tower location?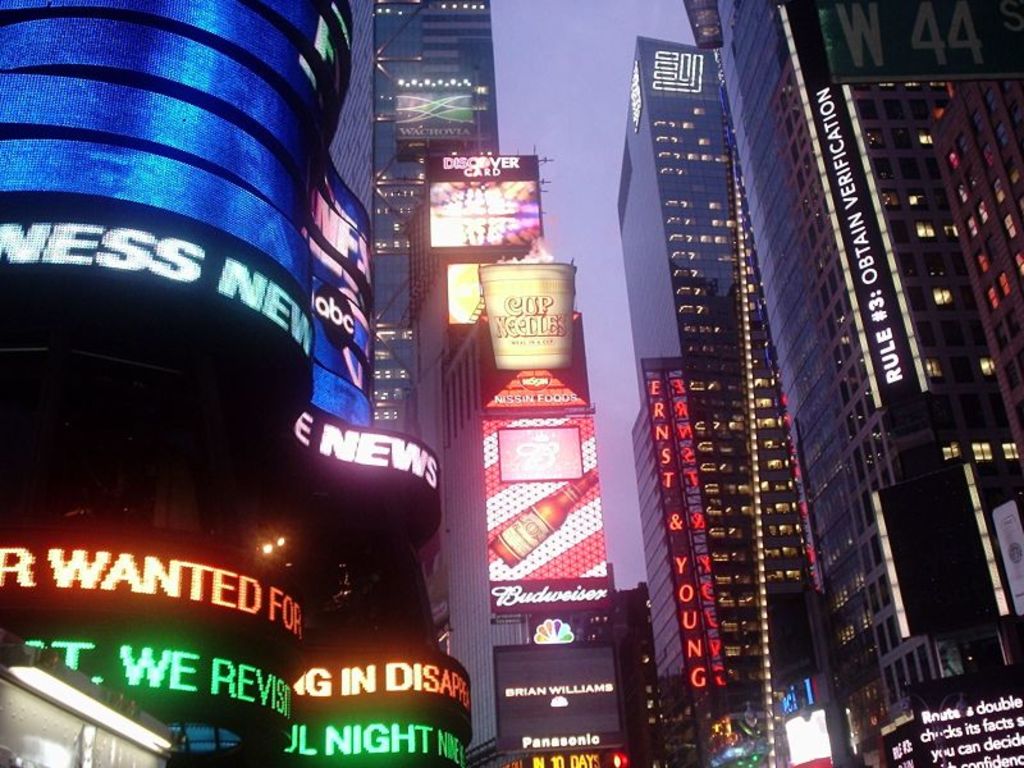
<box>319,0,506,448</box>
